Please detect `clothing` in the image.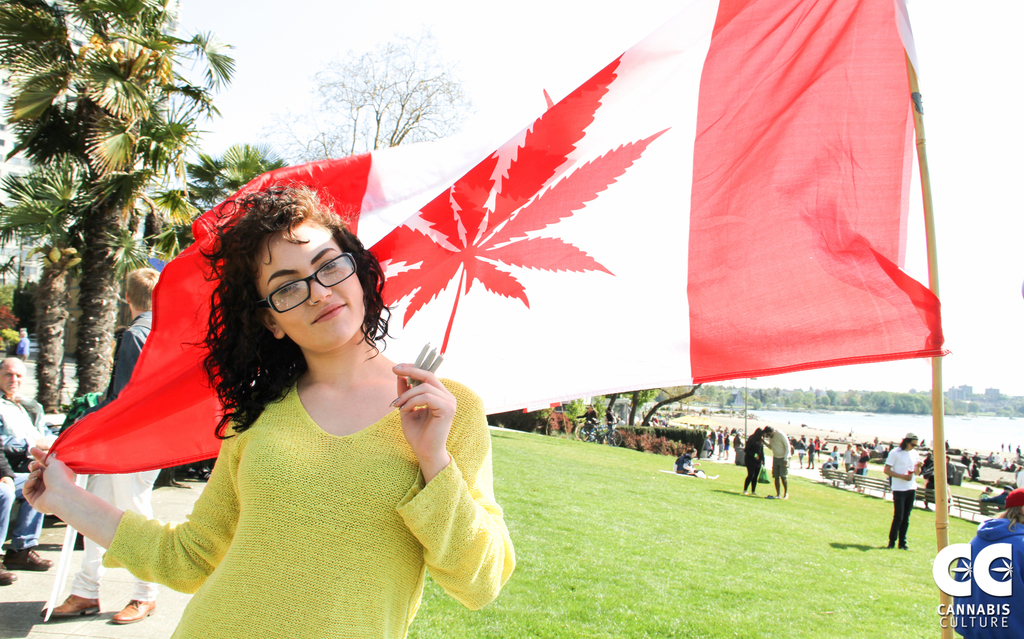
BBox(0, 405, 45, 445).
